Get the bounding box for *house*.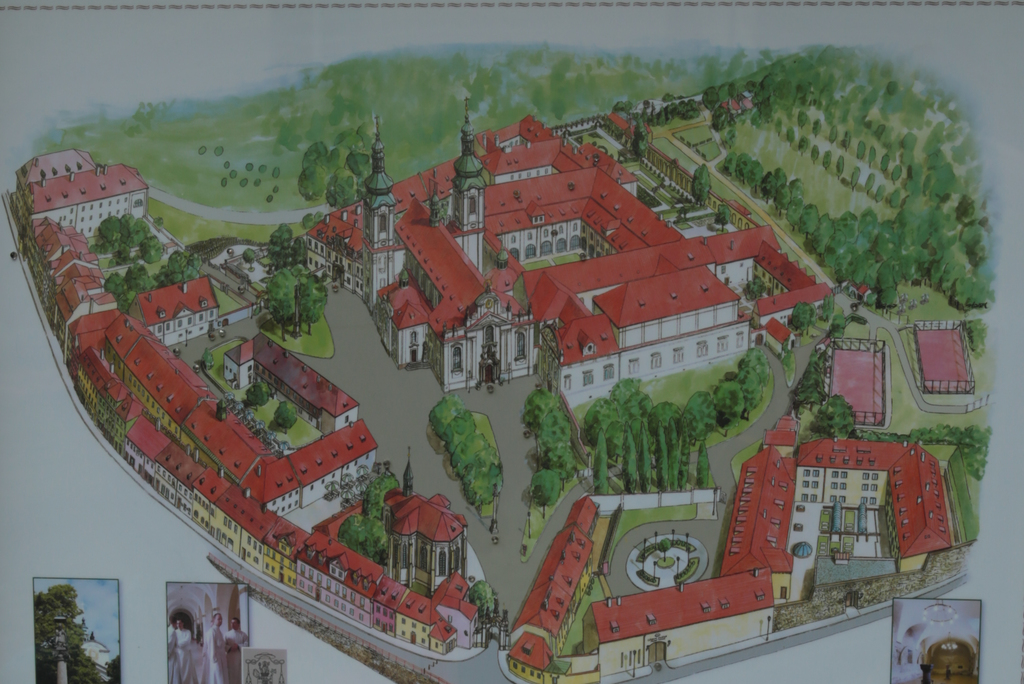
region(114, 320, 209, 422).
